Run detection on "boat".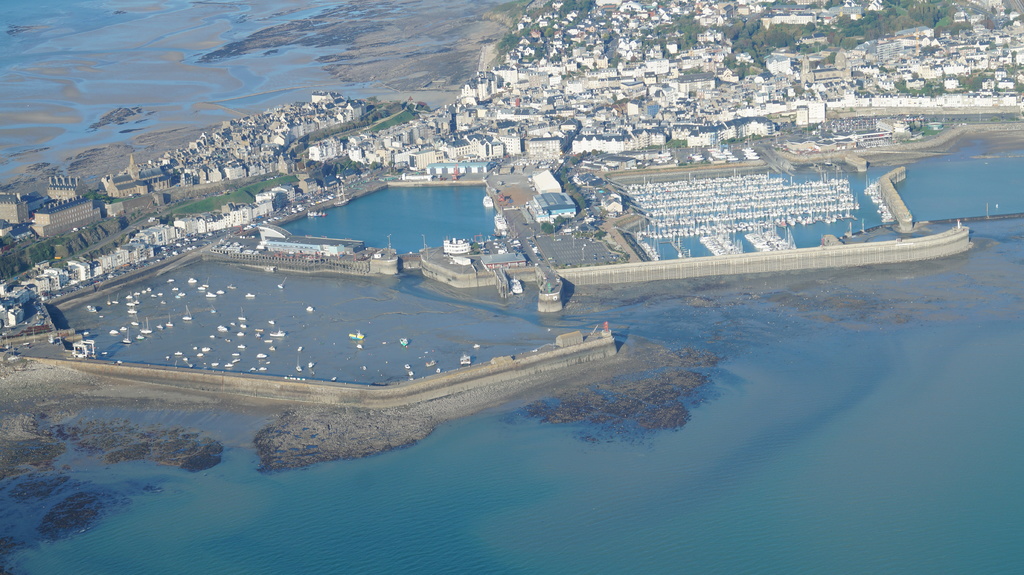
Result: 118:322:127:332.
